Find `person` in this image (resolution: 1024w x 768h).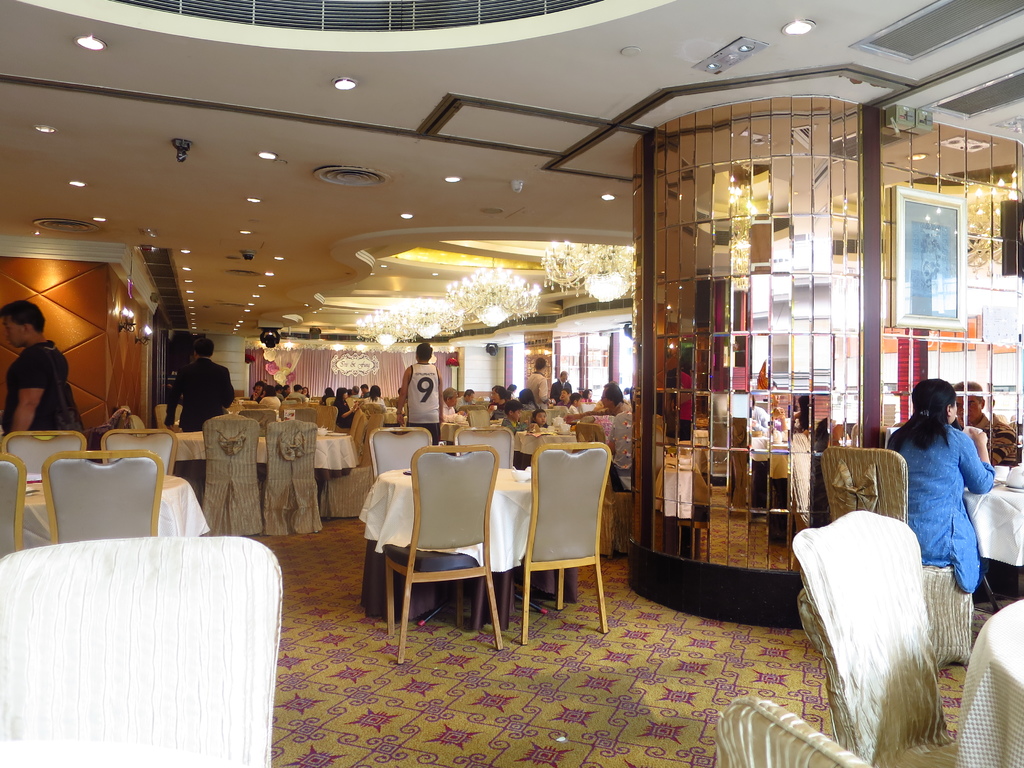
BBox(261, 390, 276, 408).
